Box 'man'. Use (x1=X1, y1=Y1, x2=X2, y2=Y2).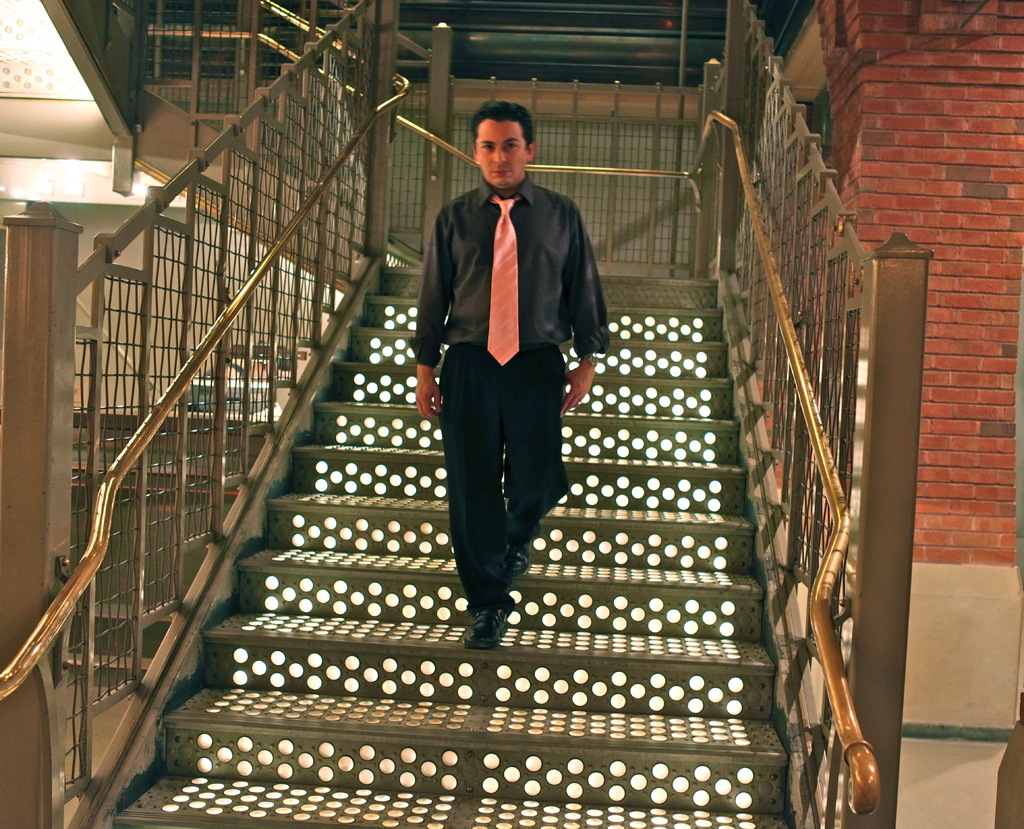
(x1=406, y1=112, x2=615, y2=635).
